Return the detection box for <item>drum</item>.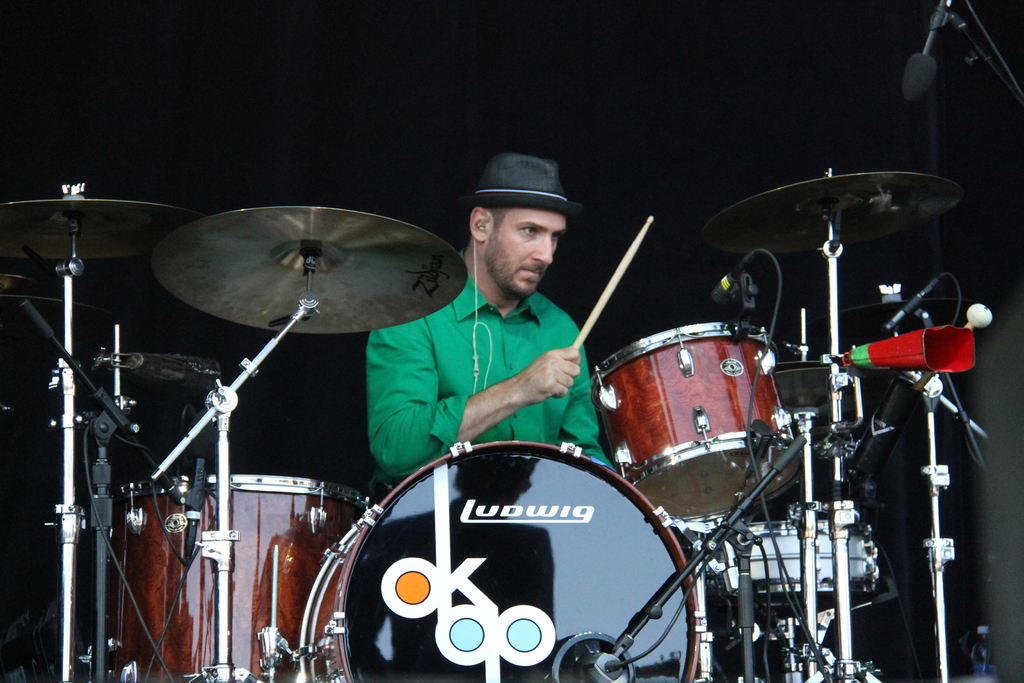
298 439 703 682.
